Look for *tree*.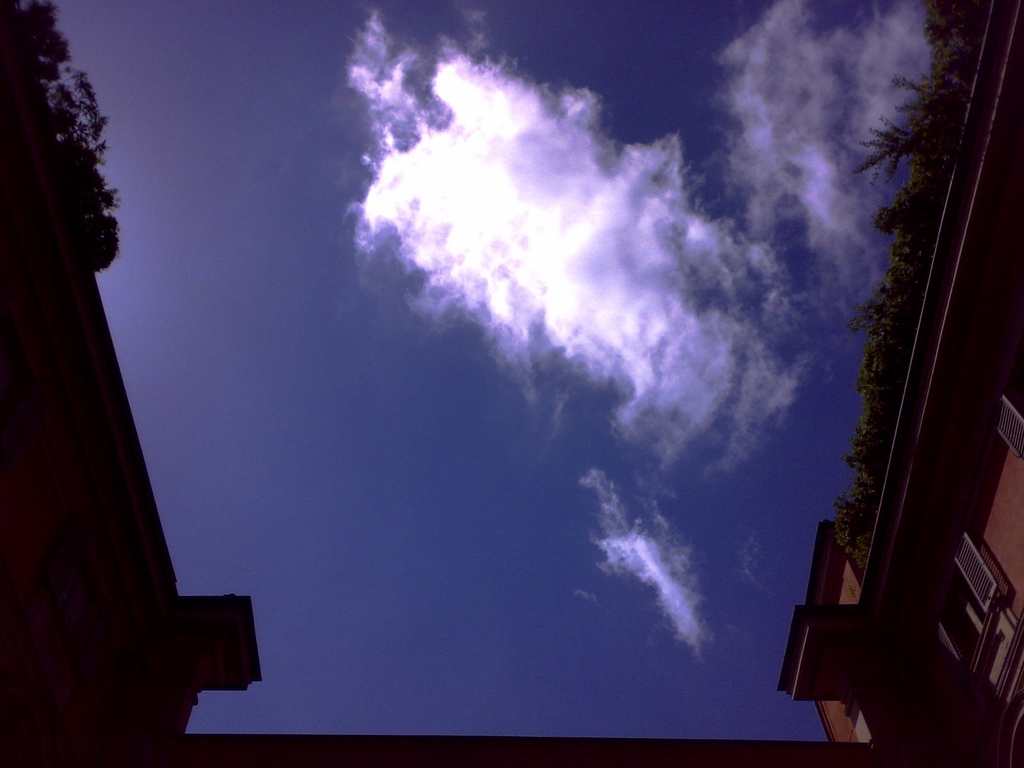
Found: box=[0, 0, 121, 275].
